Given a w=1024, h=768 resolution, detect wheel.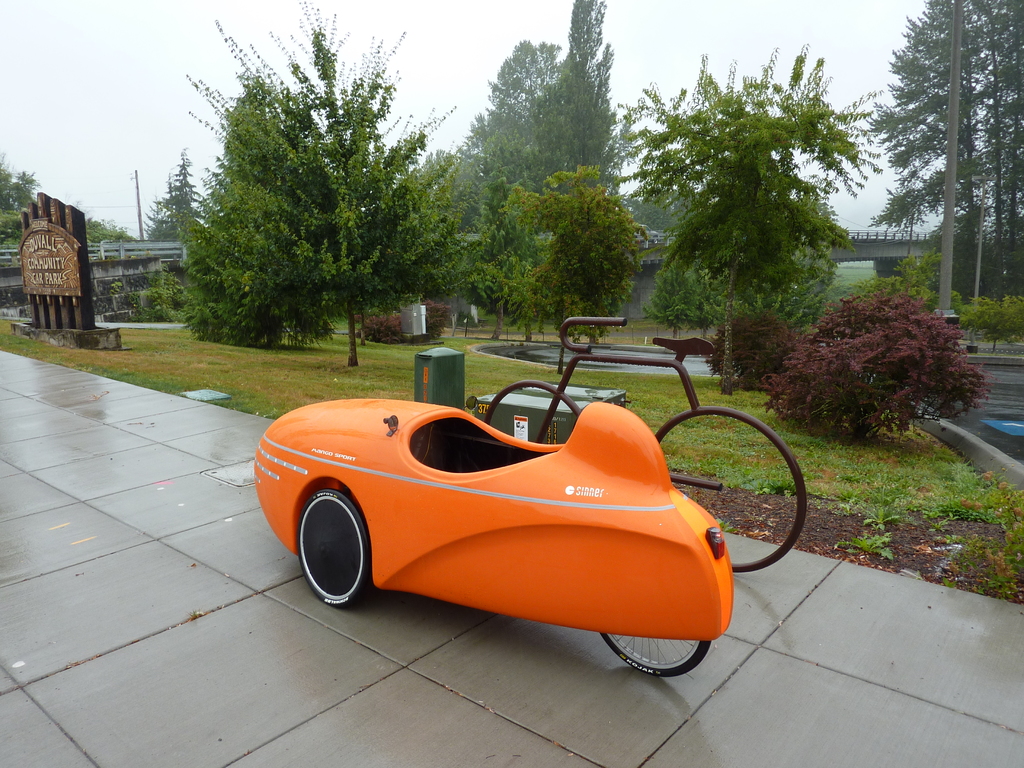
pyautogui.locateOnScreen(604, 630, 713, 677).
